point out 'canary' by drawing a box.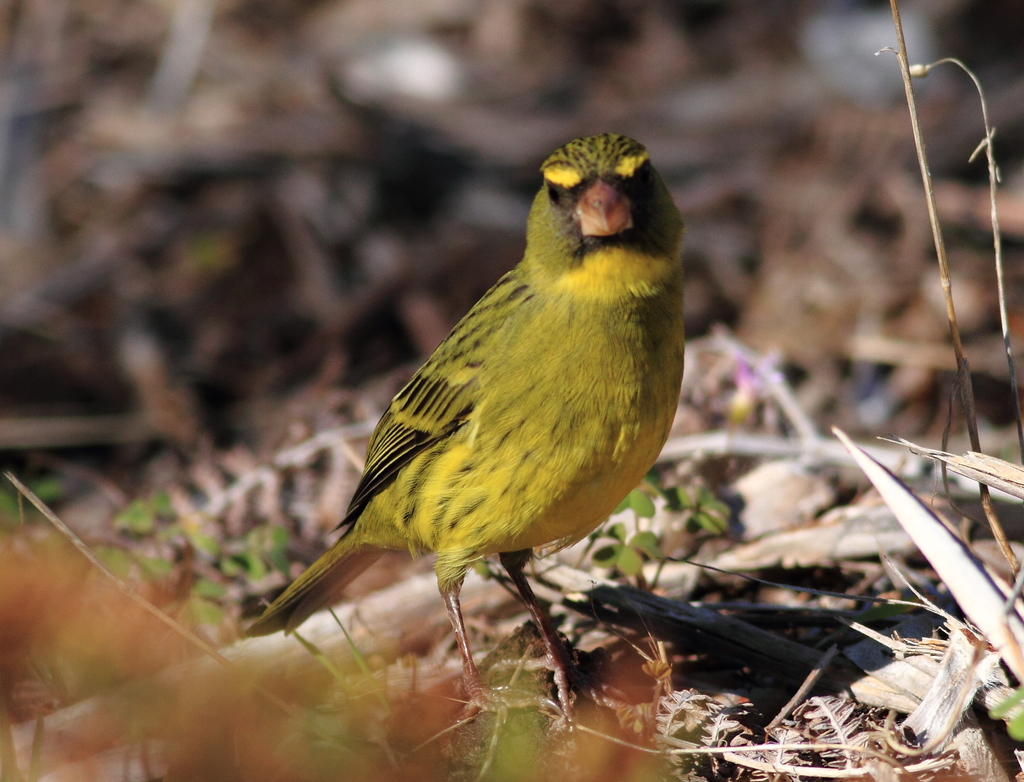
{"left": 246, "top": 132, "right": 686, "bottom": 726}.
